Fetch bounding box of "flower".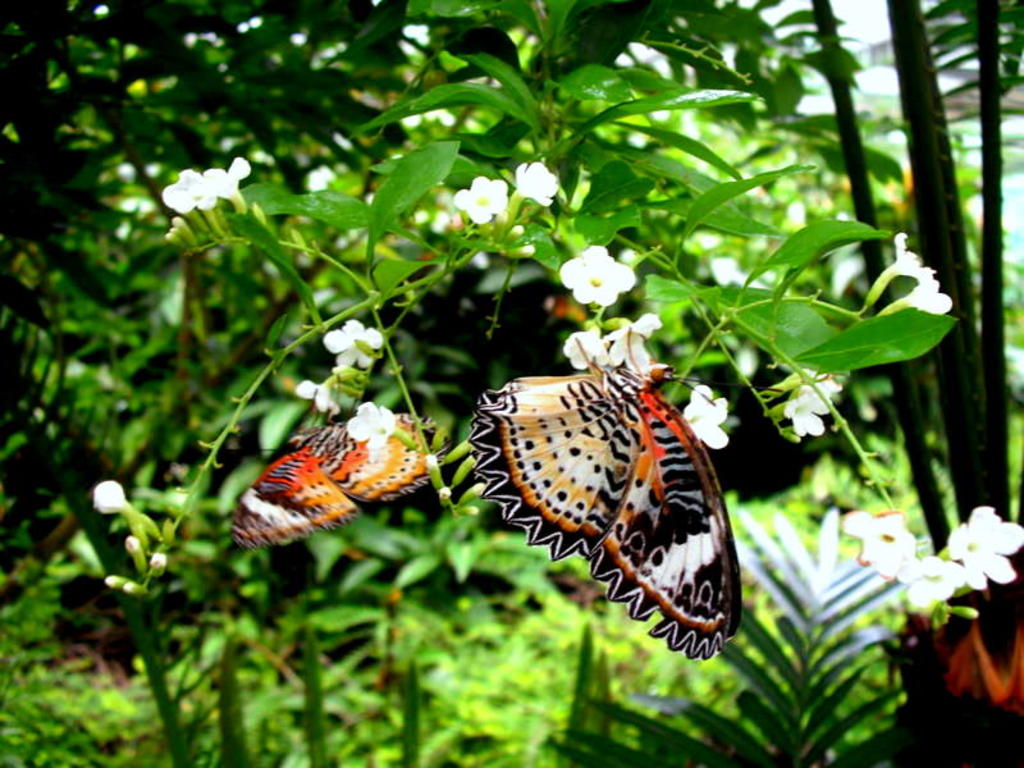
Bbox: locate(148, 554, 168, 575).
